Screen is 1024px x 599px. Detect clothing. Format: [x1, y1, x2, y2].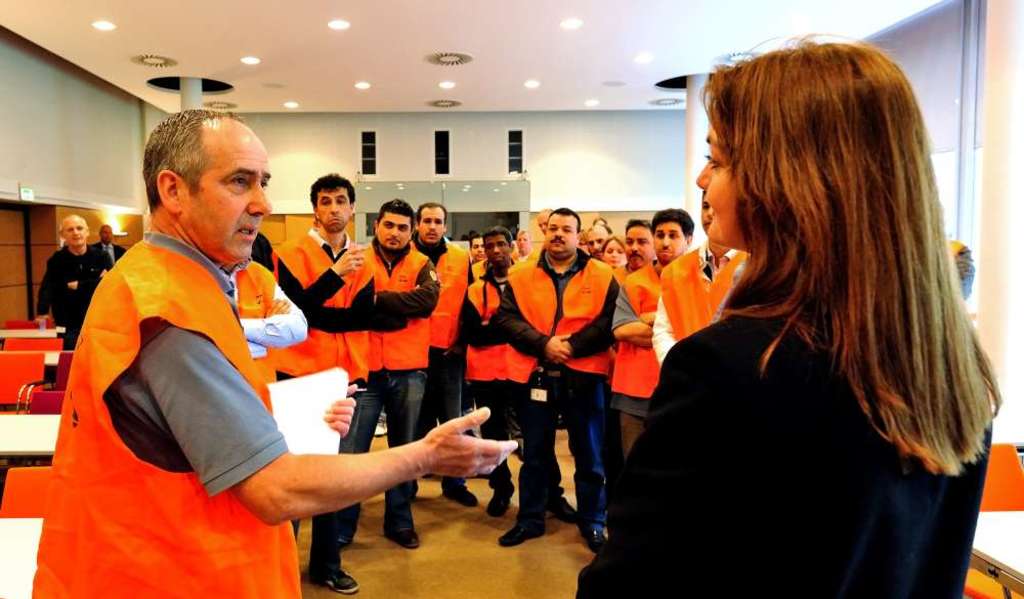
[355, 373, 429, 533].
